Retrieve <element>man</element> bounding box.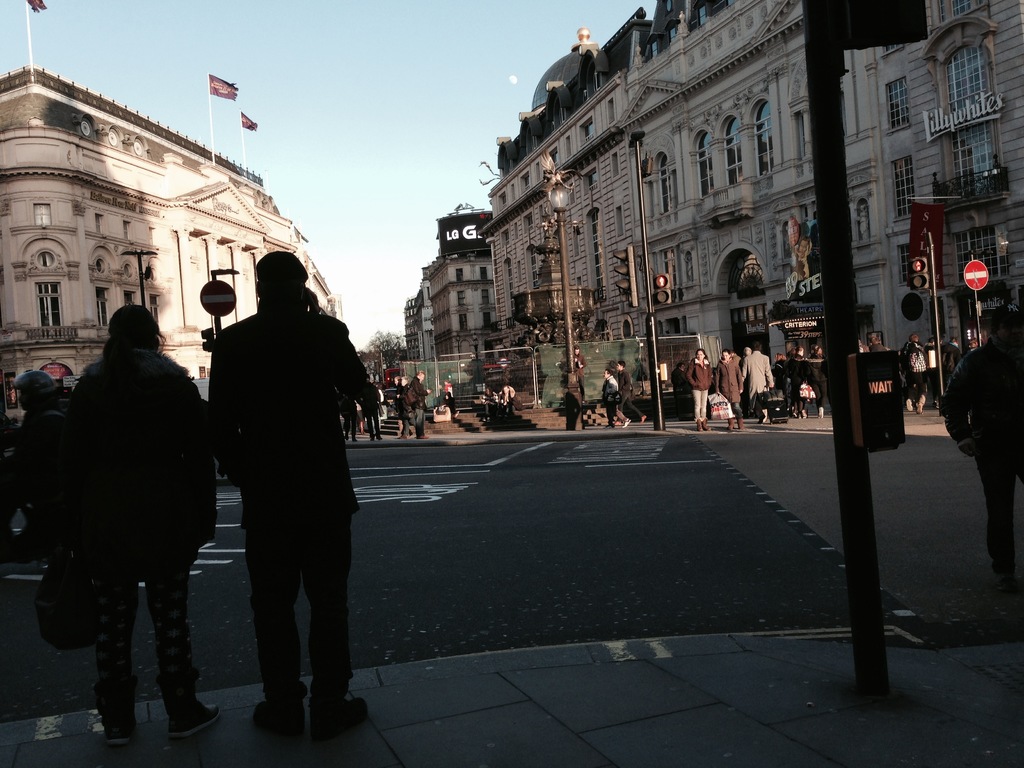
Bounding box: crop(572, 345, 586, 402).
